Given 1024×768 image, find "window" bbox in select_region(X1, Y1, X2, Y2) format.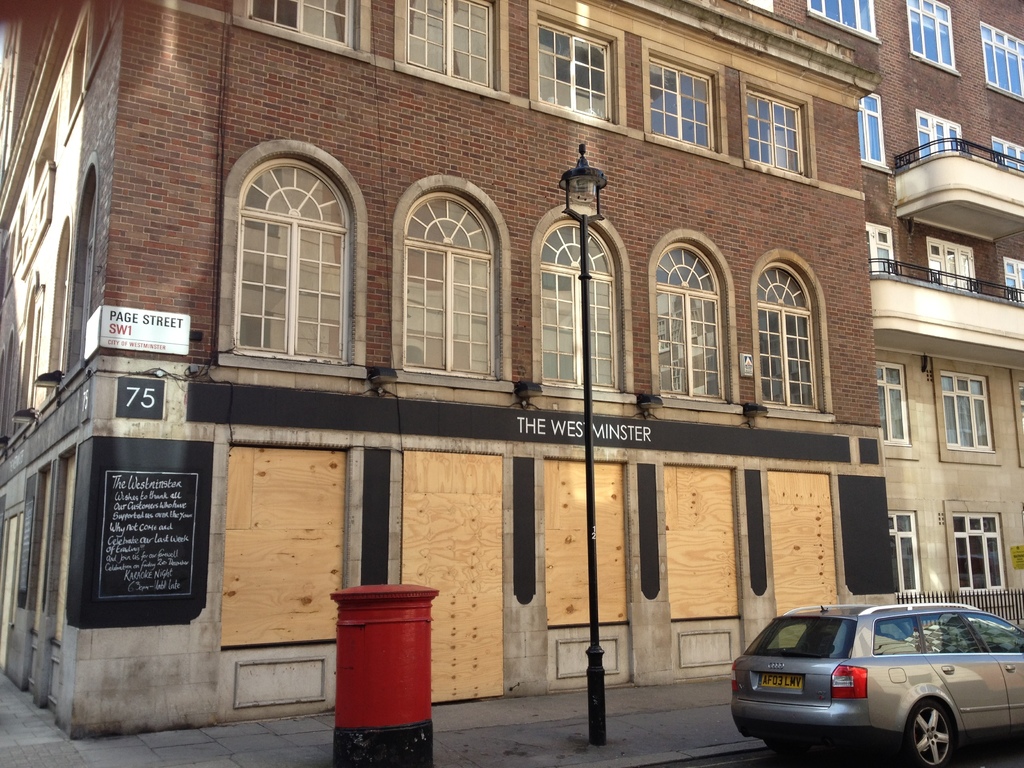
select_region(745, 84, 807, 175).
